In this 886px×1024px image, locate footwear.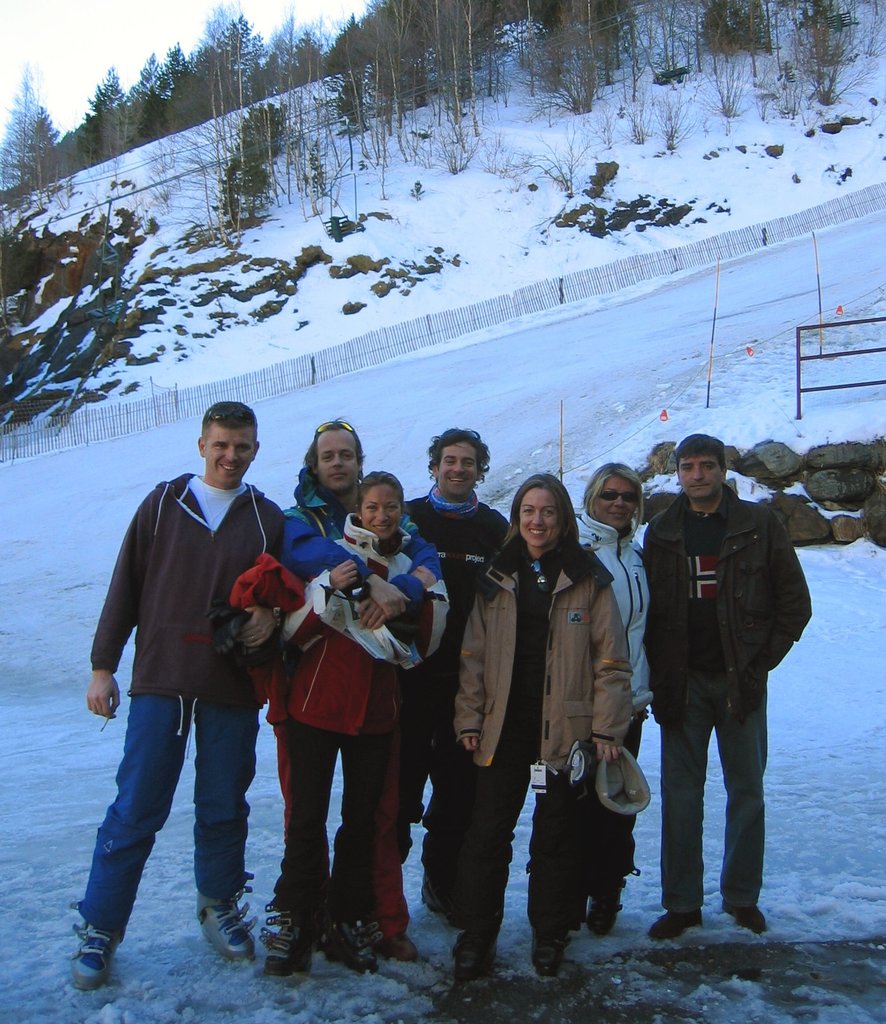
Bounding box: 645, 908, 704, 942.
